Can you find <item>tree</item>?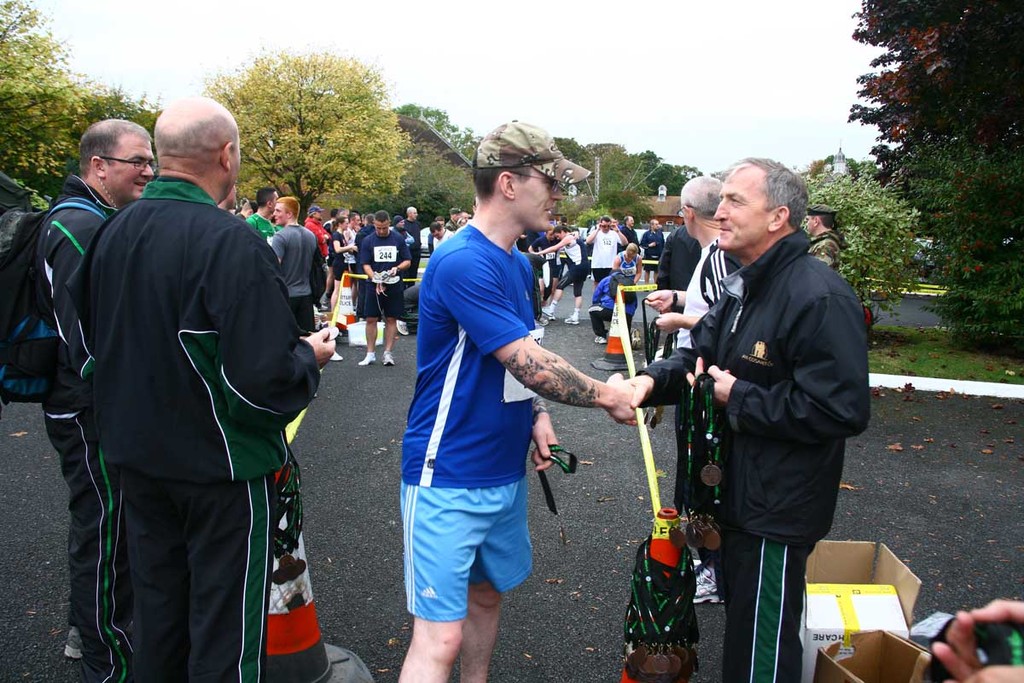
Yes, bounding box: <bbox>806, 154, 835, 179</bbox>.
